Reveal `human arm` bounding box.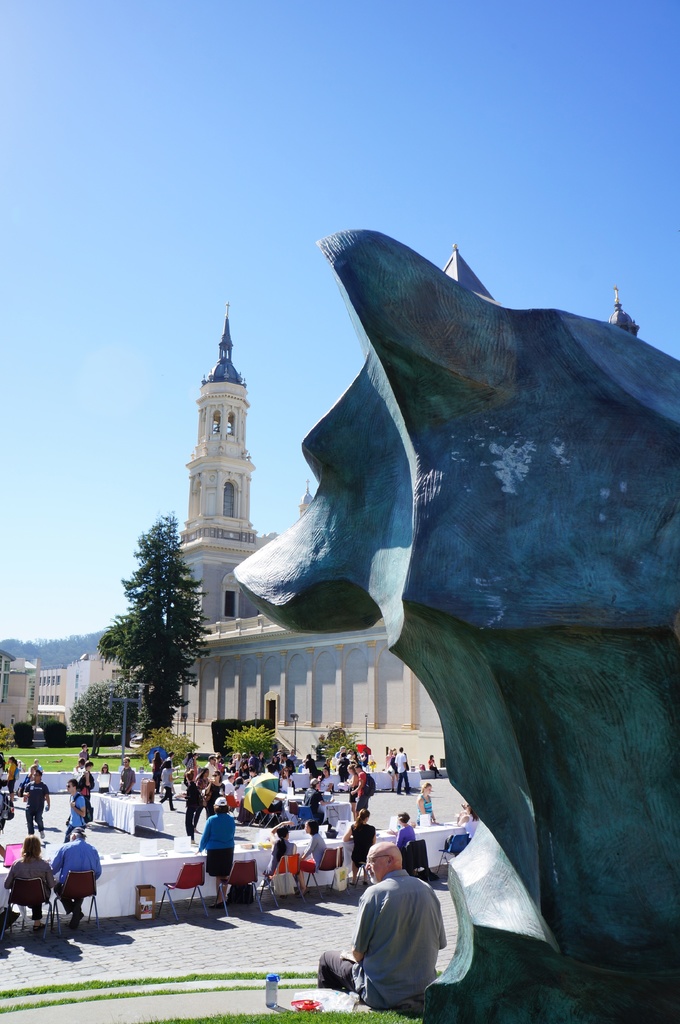
Revealed: rect(336, 820, 357, 842).
